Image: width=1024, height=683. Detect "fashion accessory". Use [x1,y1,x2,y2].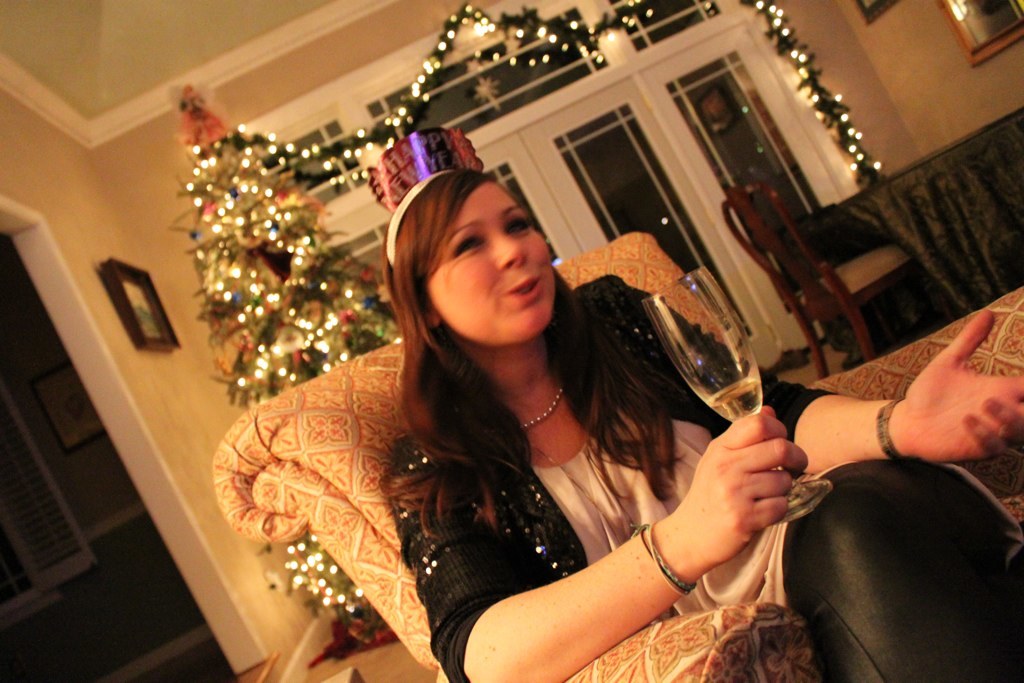
[527,441,642,542].
